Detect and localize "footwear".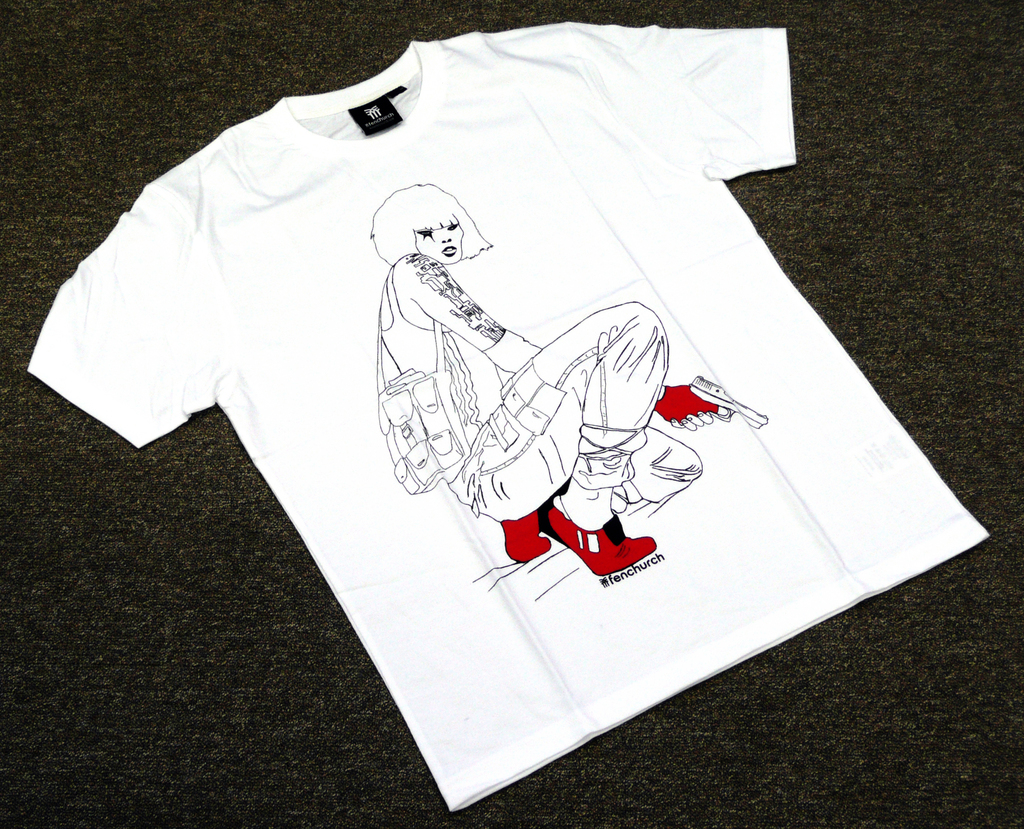
Localized at Rect(541, 512, 660, 585).
